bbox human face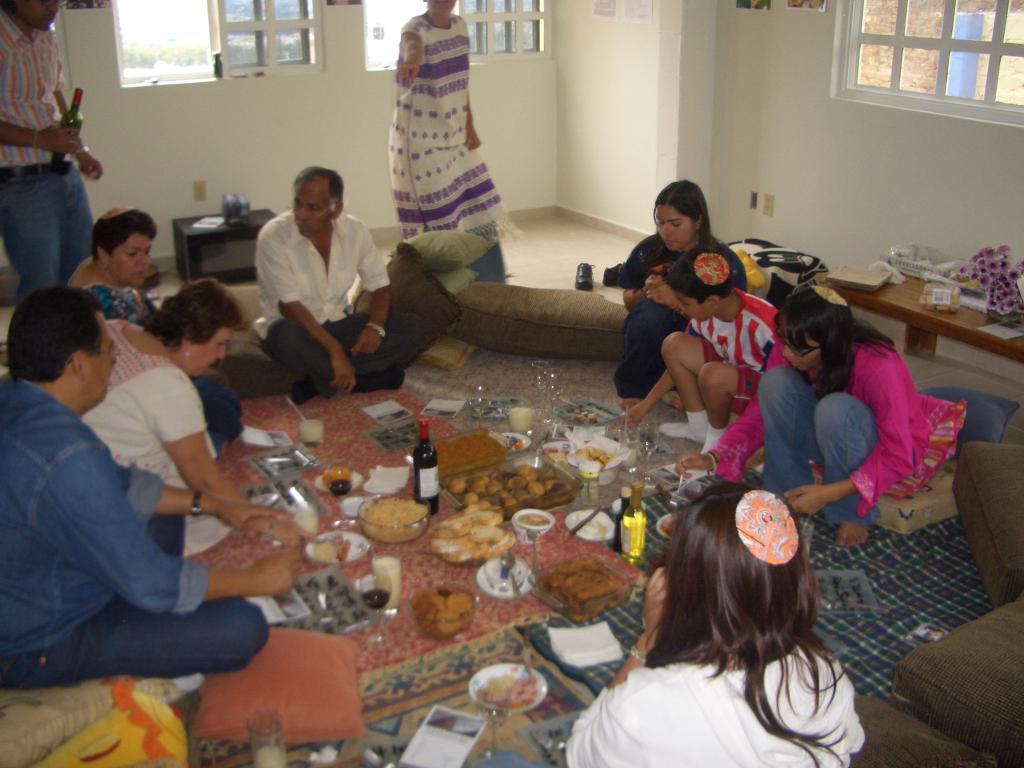
x1=787, y1=322, x2=817, y2=376
